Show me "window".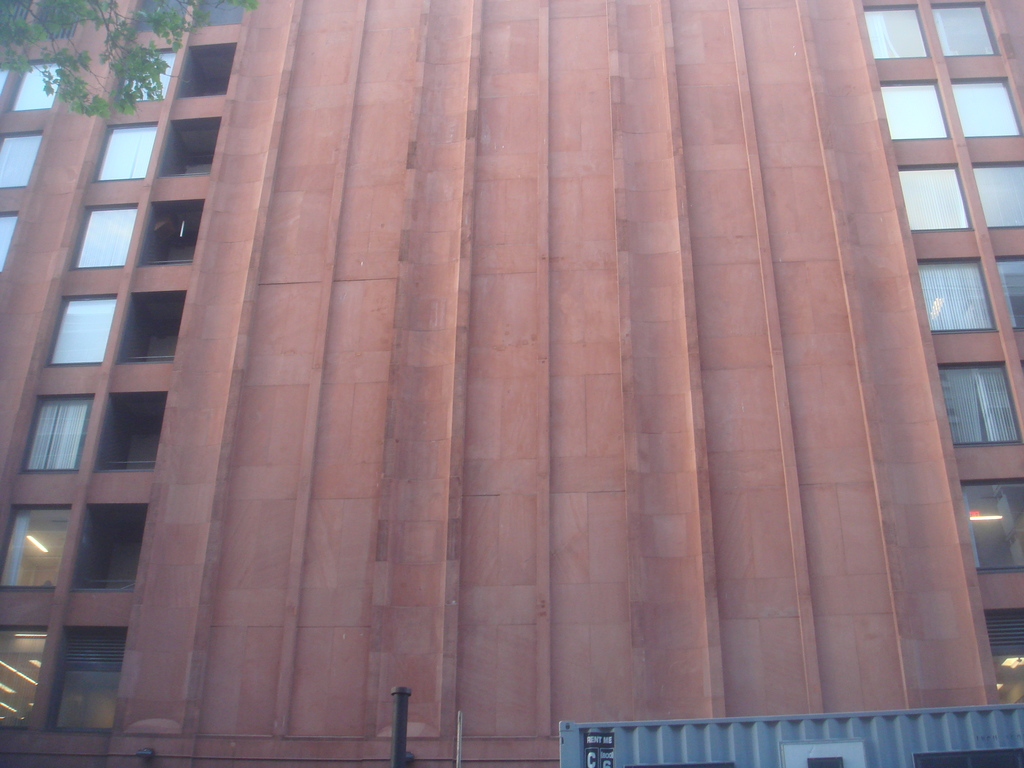
"window" is here: bbox=(0, 505, 71, 590).
